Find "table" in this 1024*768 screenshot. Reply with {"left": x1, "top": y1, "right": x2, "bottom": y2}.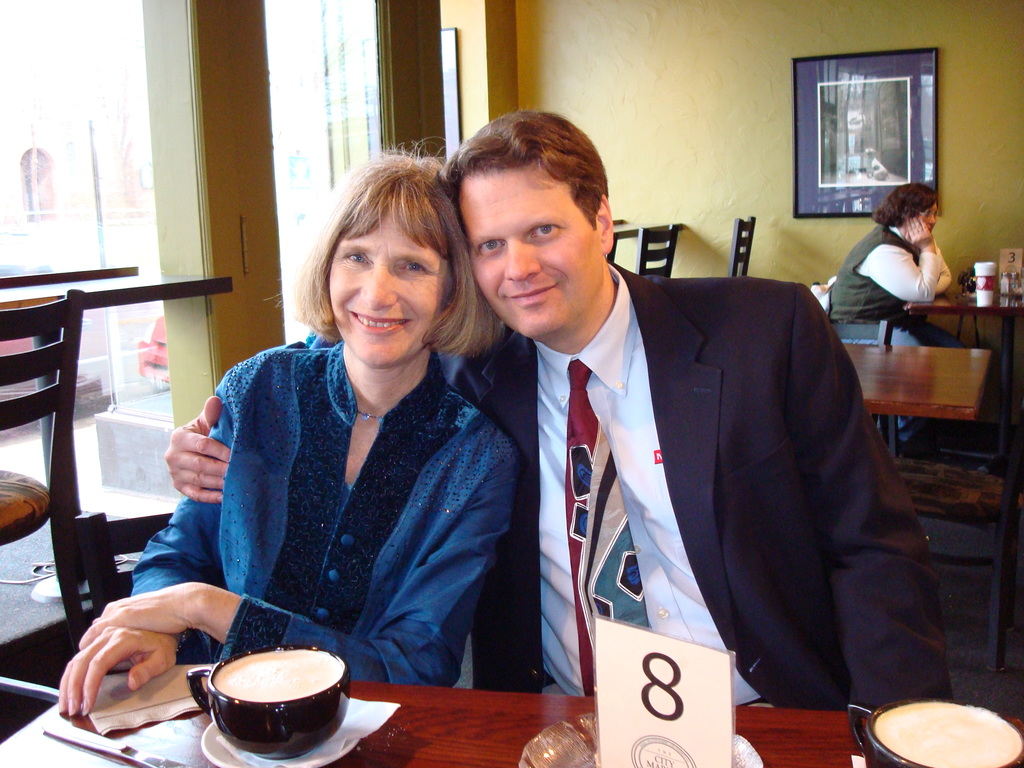
{"left": 0, "top": 269, "right": 235, "bottom": 580}.
